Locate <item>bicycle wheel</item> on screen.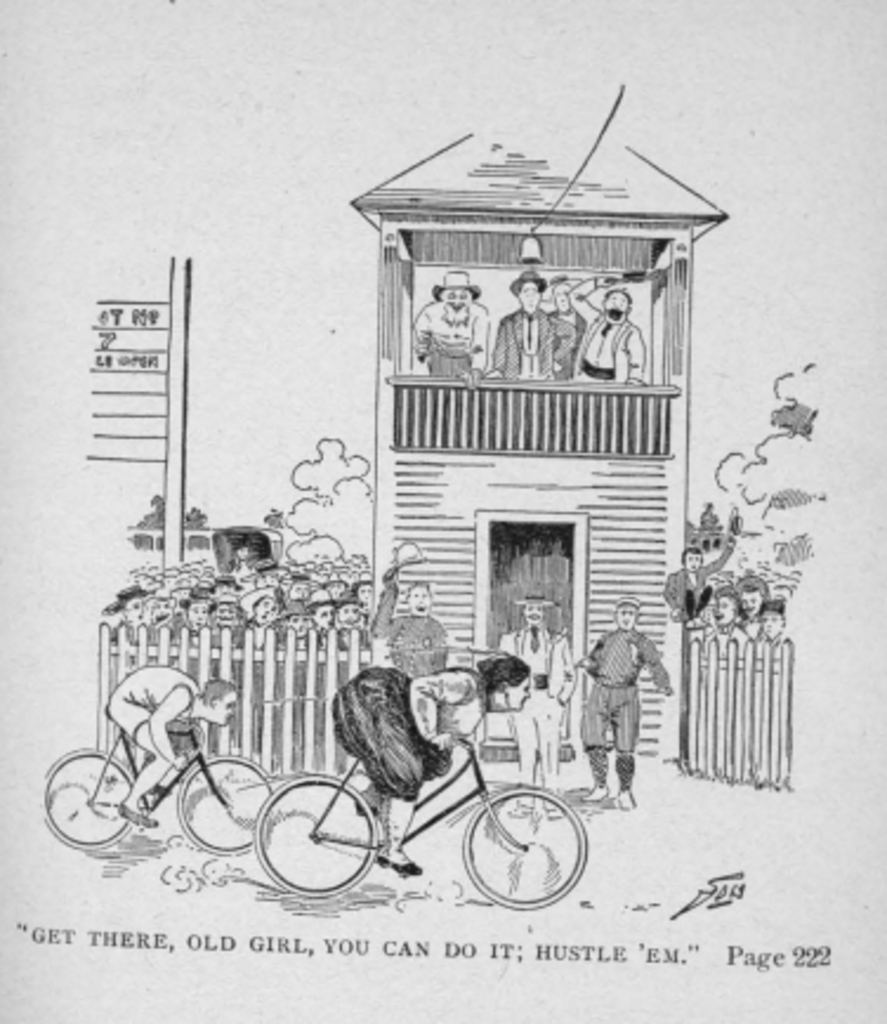
On screen at [40, 748, 137, 849].
